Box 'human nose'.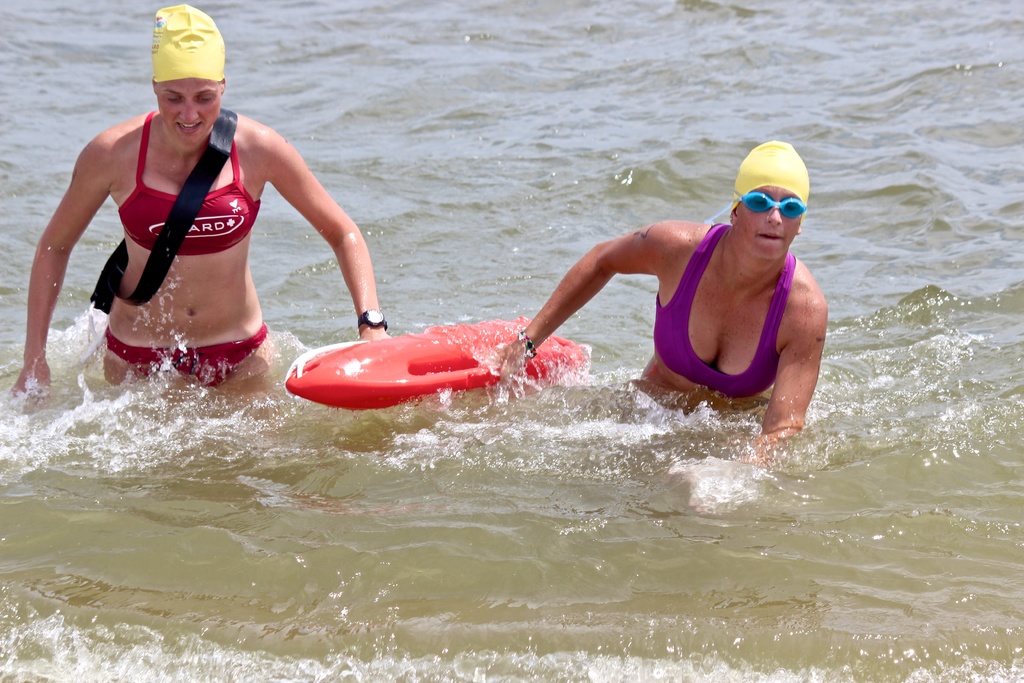
rect(766, 209, 780, 233).
